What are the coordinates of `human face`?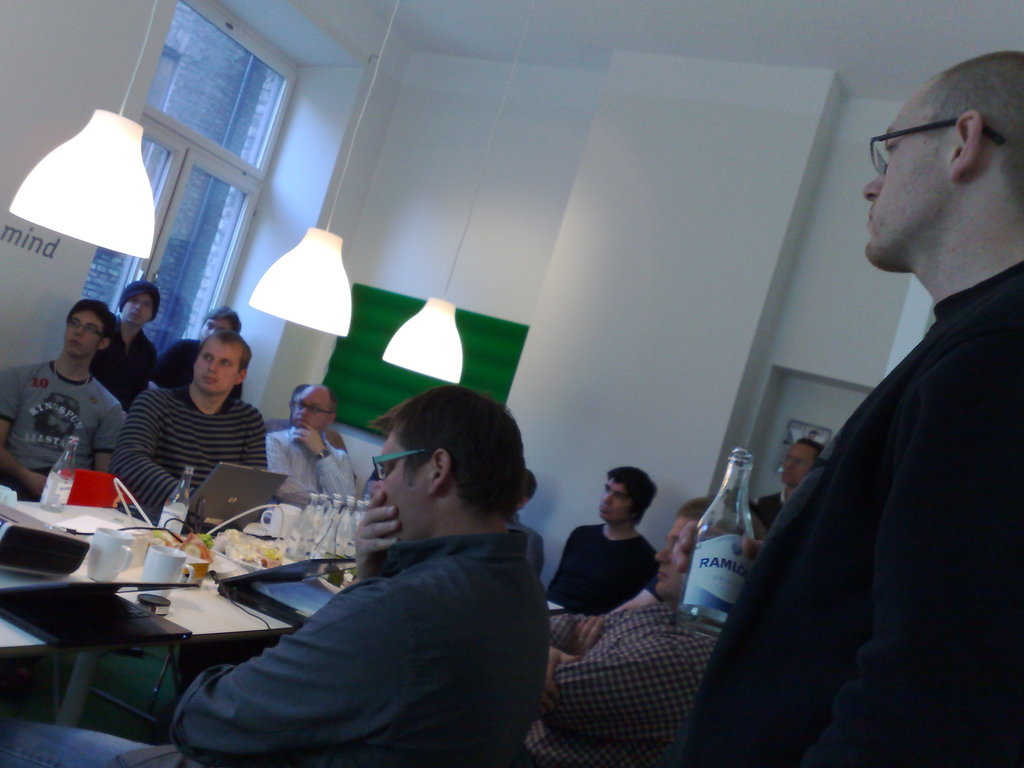
(left=515, top=479, right=532, bottom=513).
